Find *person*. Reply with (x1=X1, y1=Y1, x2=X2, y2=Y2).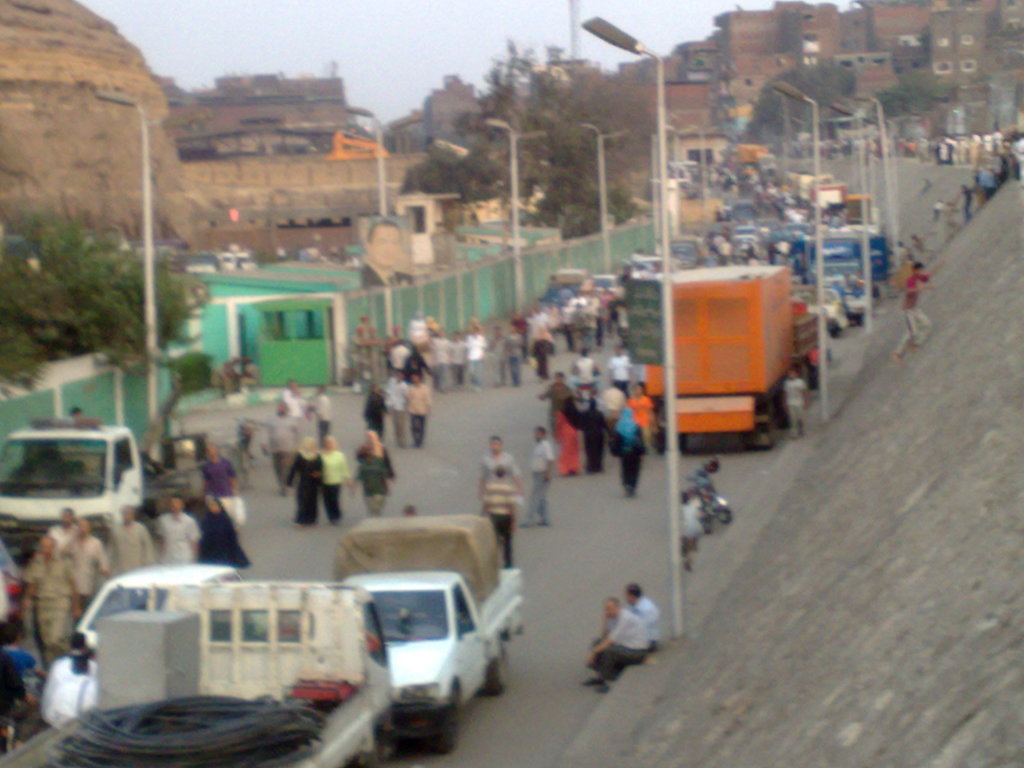
(x1=893, y1=255, x2=945, y2=367).
